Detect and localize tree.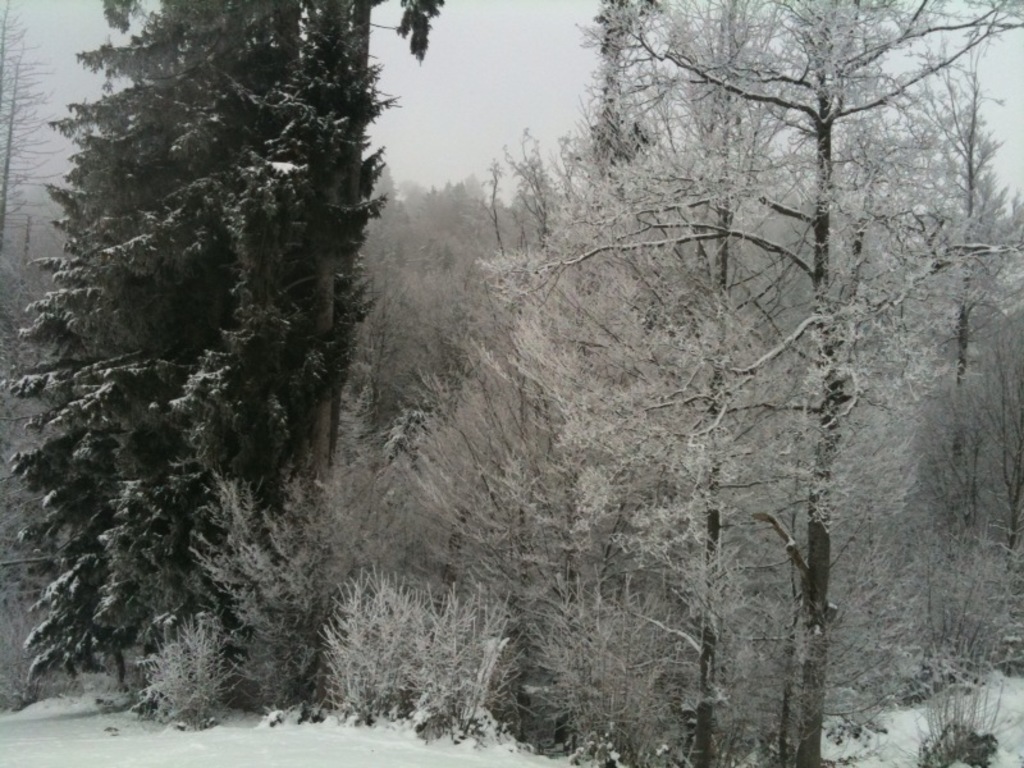
Localized at (8, 52, 392, 668).
